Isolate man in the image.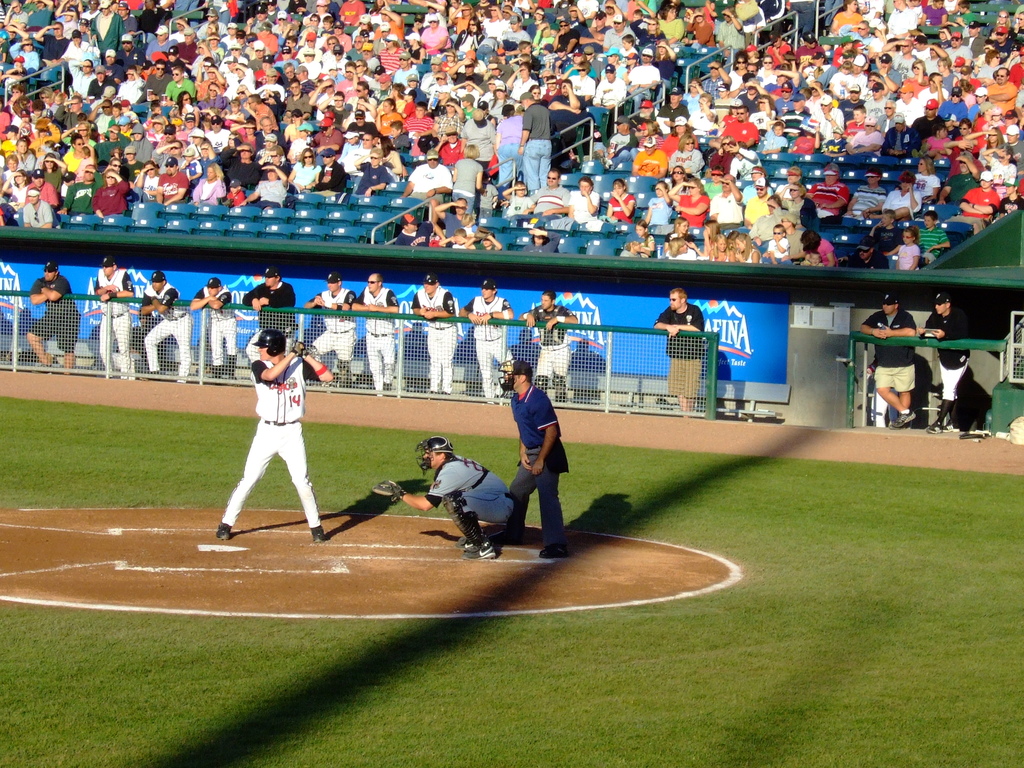
Isolated region: rect(754, 51, 779, 87).
